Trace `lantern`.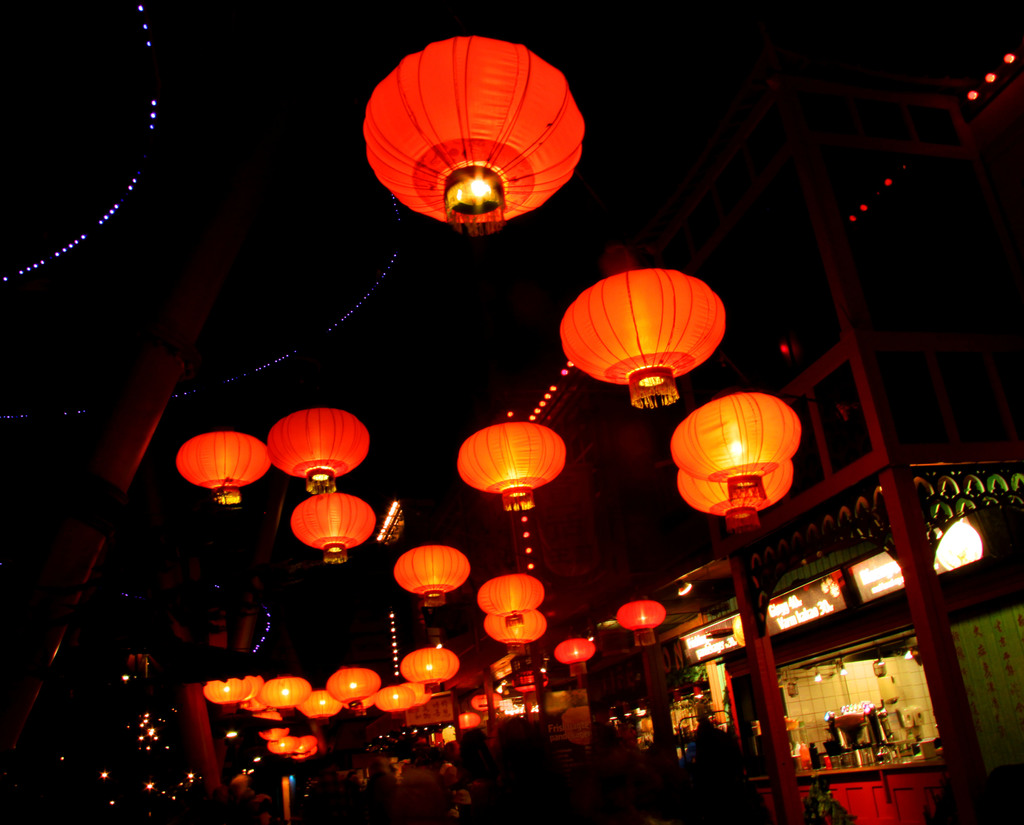
Traced to bbox=[266, 411, 367, 490].
